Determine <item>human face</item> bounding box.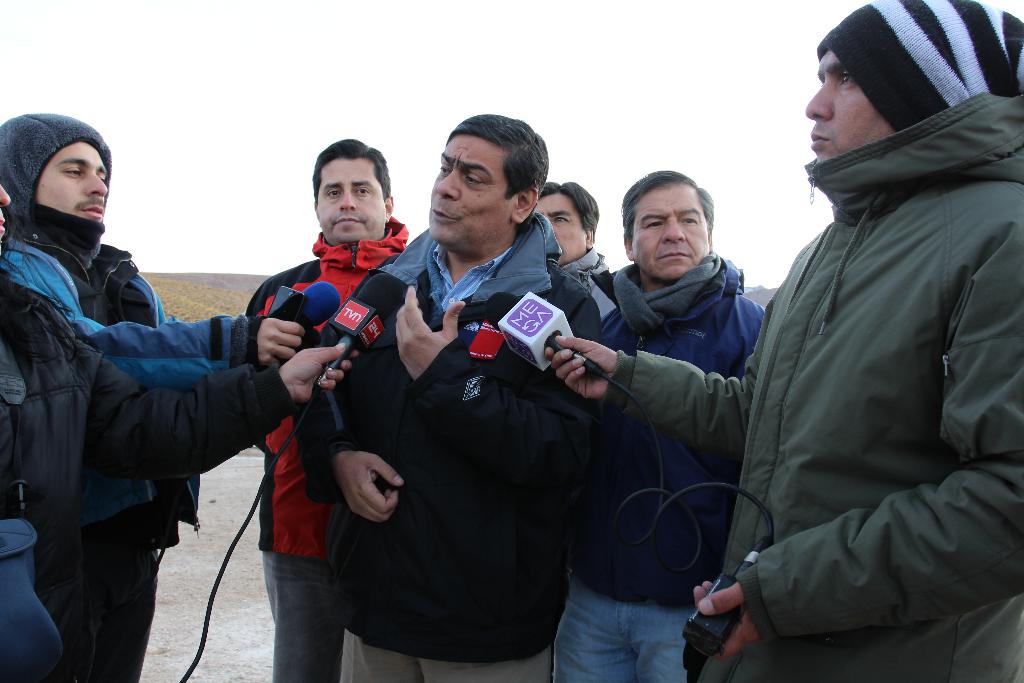
Determined: {"x1": 32, "y1": 143, "x2": 109, "y2": 226}.
